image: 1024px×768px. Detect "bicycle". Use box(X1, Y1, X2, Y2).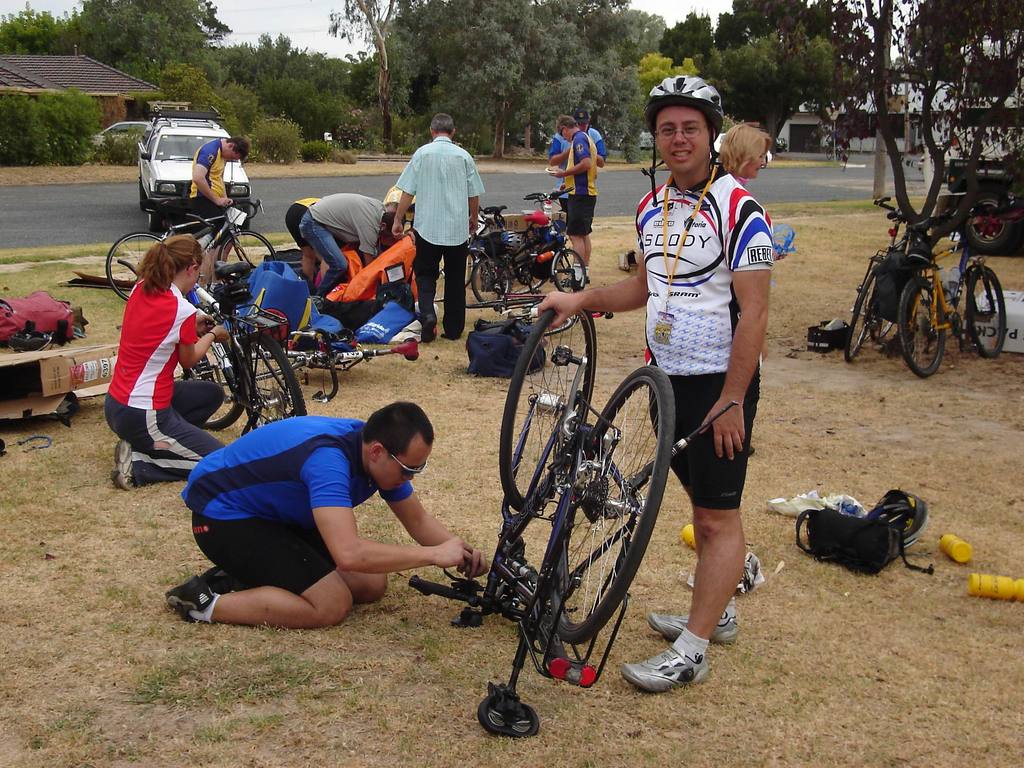
box(104, 200, 274, 304).
